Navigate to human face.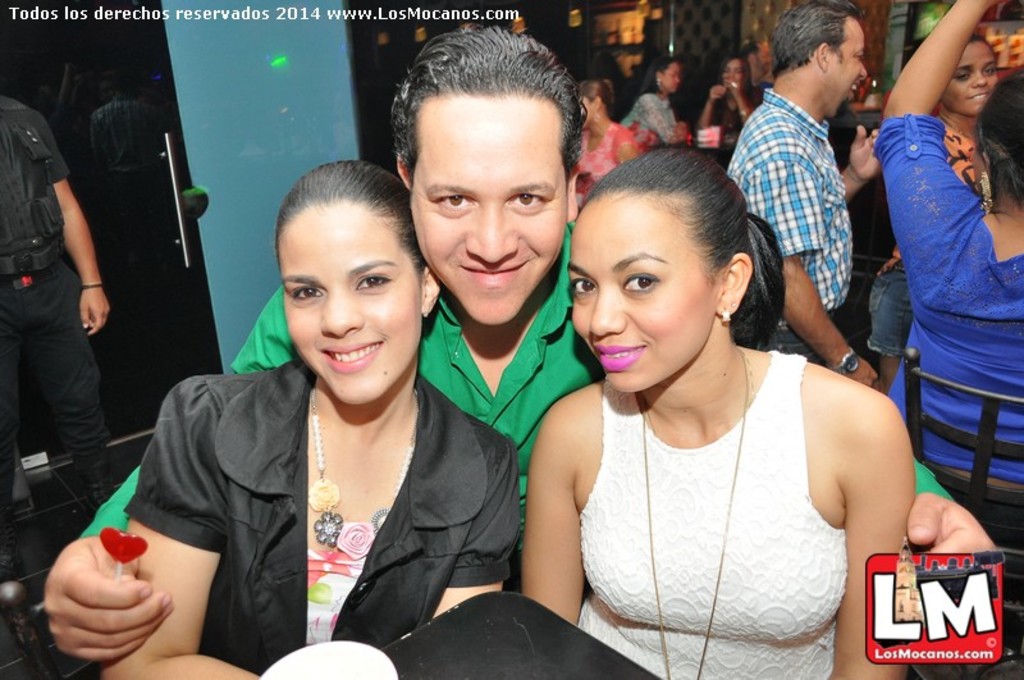
Navigation target: [938, 32, 1001, 119].
